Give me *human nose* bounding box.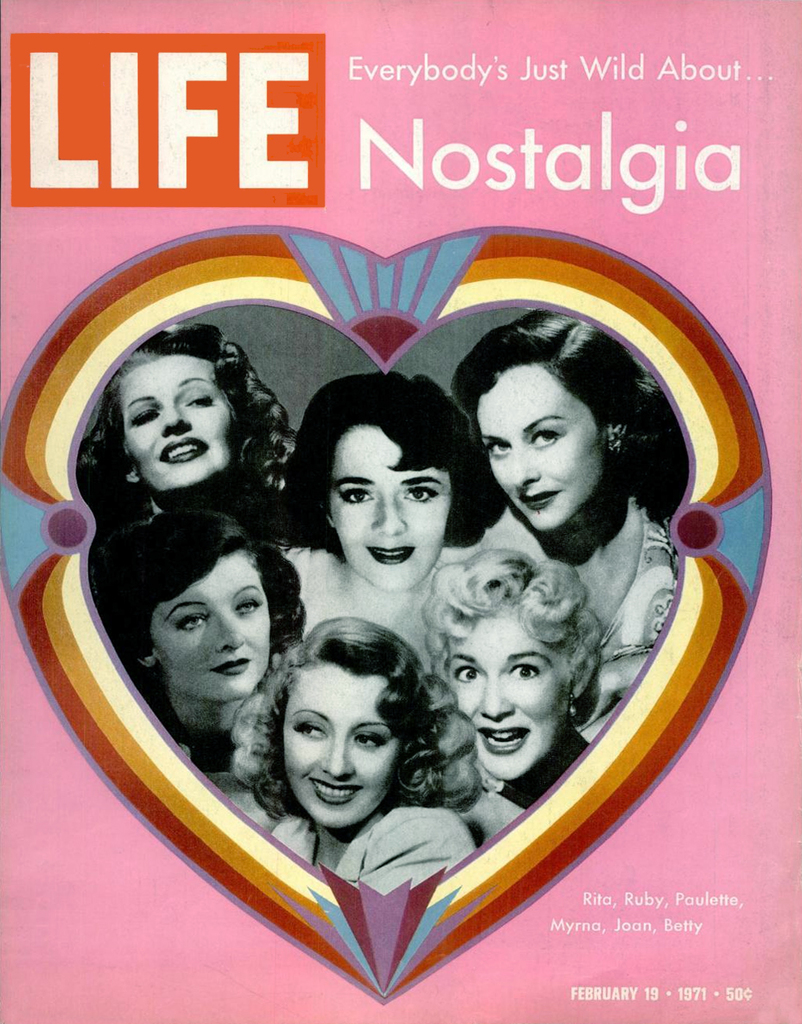
[318, 737, 354, 783].
